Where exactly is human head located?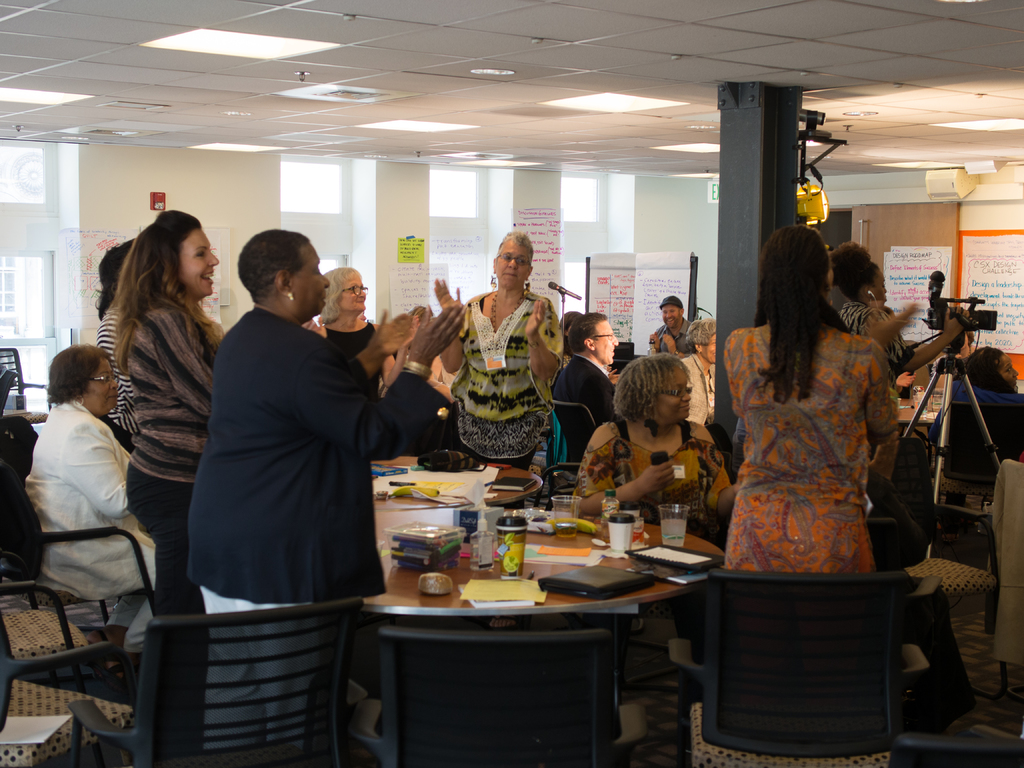
Its bounding box is (841, 252, 887, 309).
